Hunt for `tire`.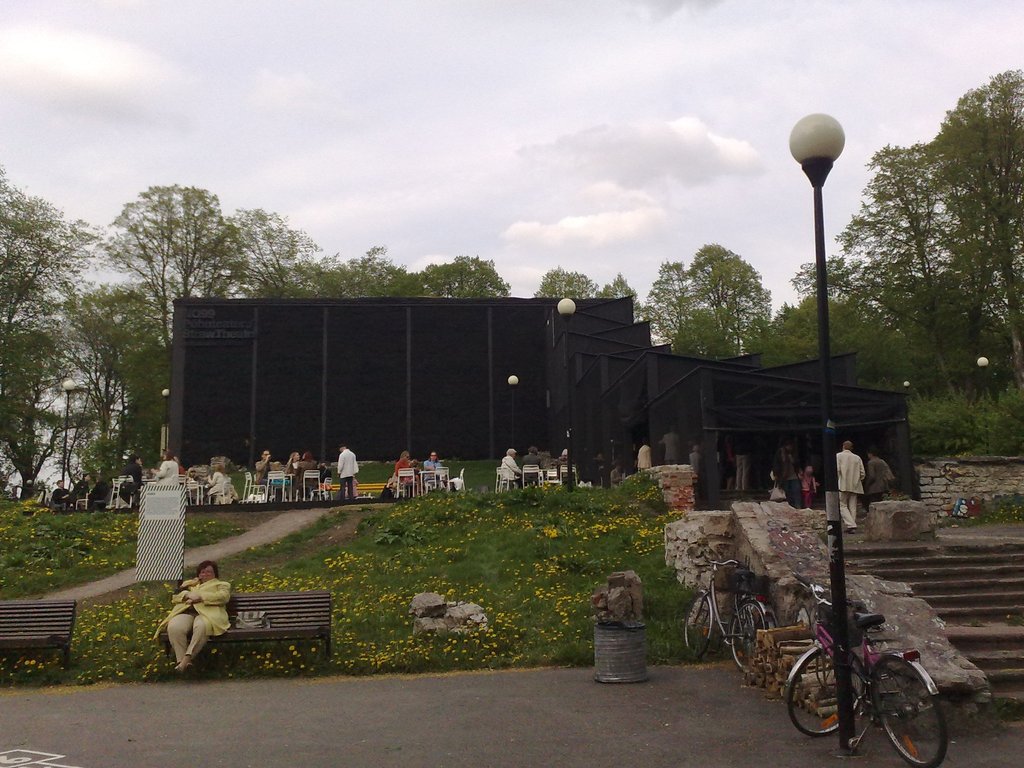
Hunted down at {"left": 731, "top": 600, "right": 768, "bottom": 667}.
